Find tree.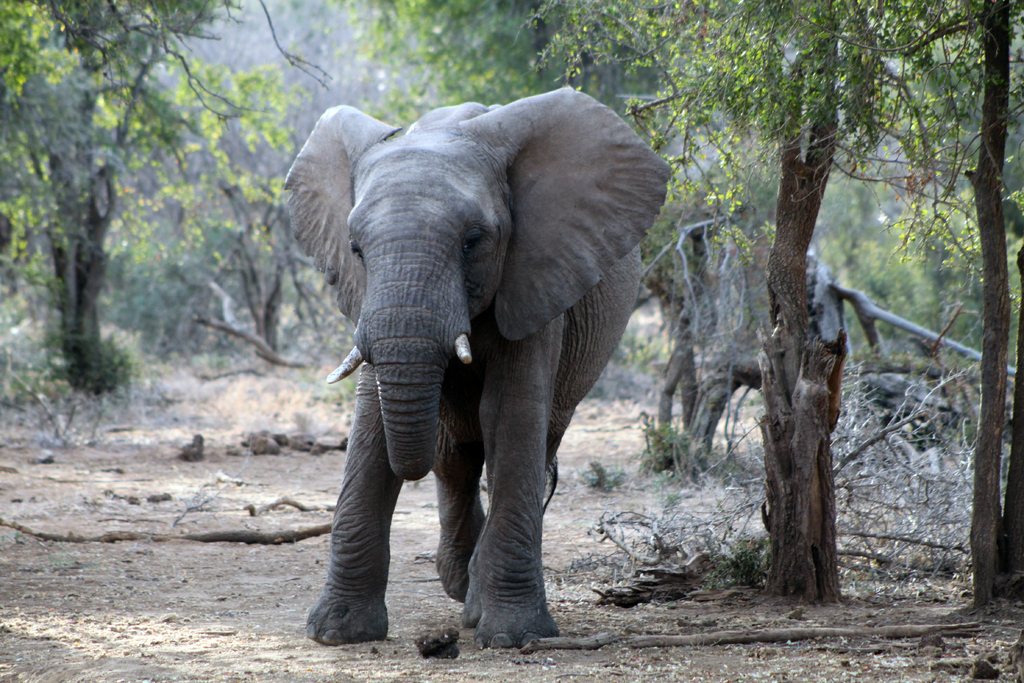
(left=903, top=0, right=1023, bottom=611).
